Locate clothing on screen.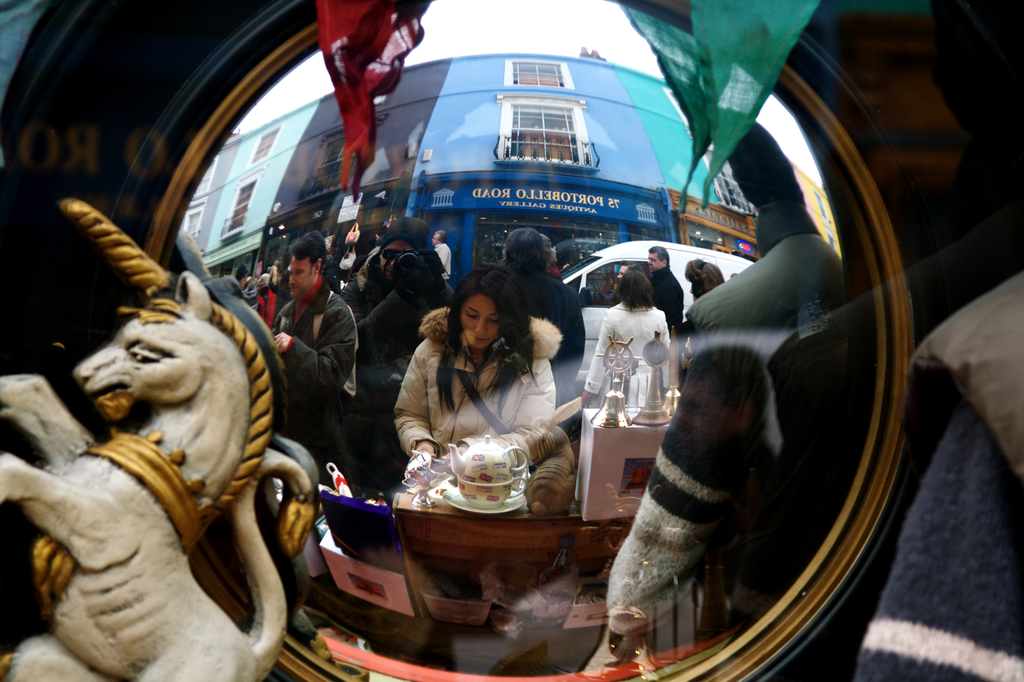
On screen at select_region(495, 276, 595, 381).
